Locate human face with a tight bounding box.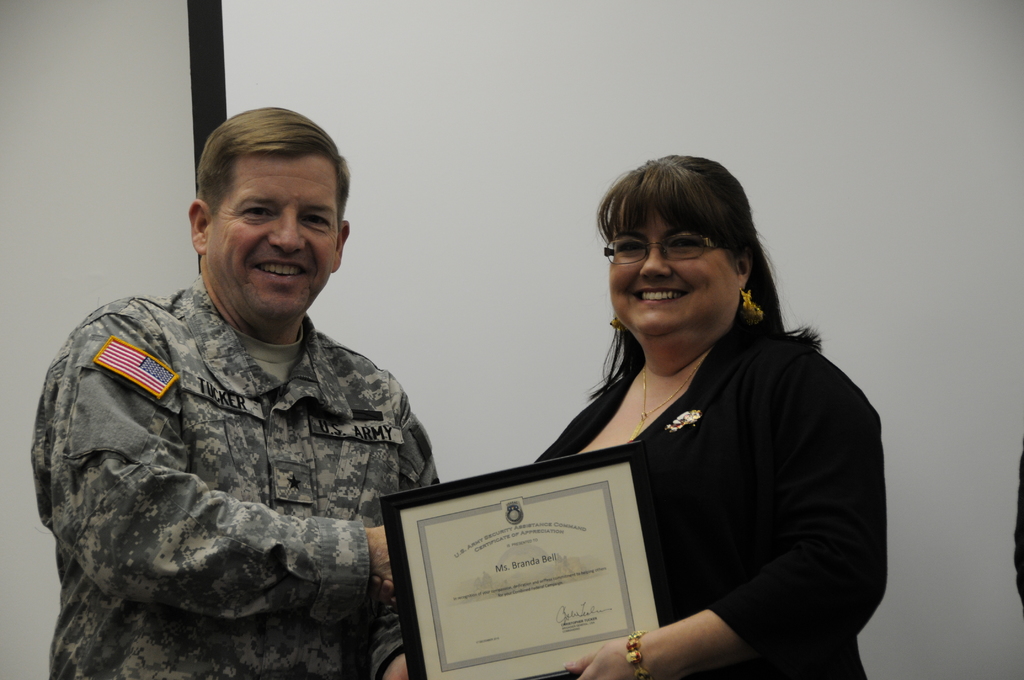
[612, 211, 740, 333].
